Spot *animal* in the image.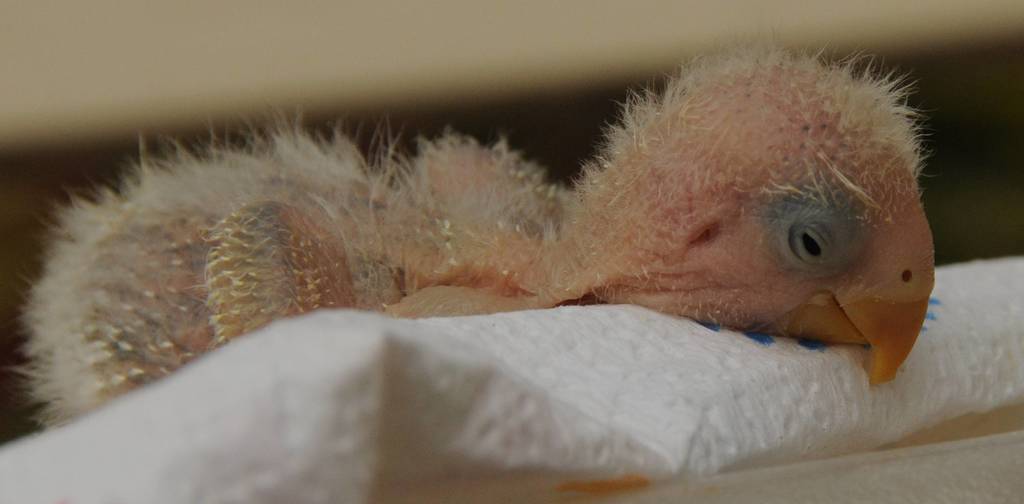
*animal* found at region(6, 45, 933, 404).
